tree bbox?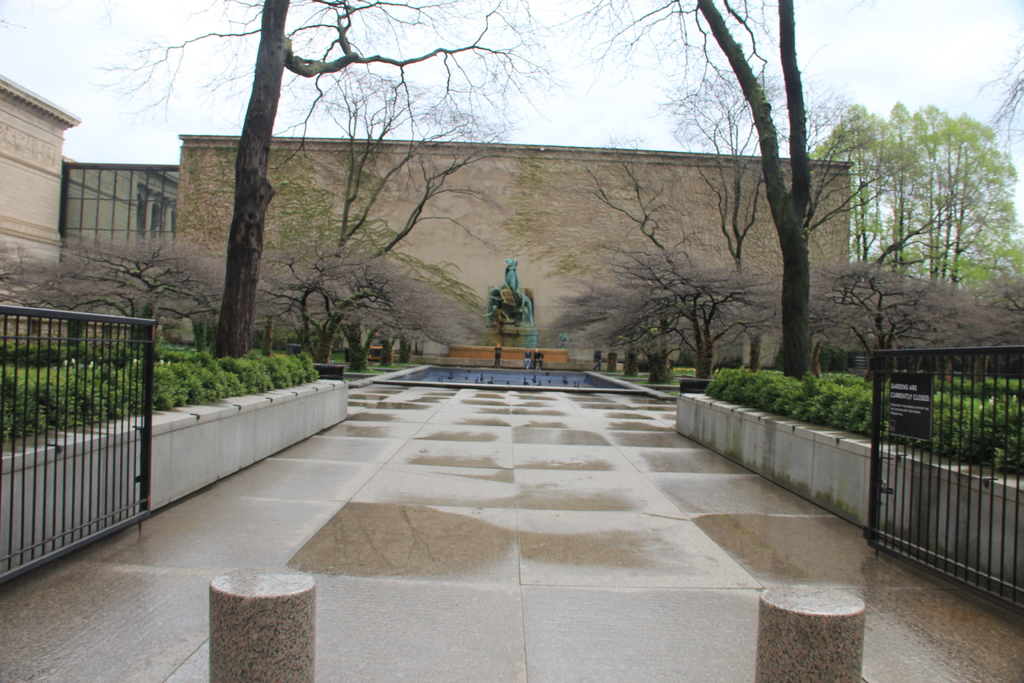
left=0, top=235, right=62, bottom=326
